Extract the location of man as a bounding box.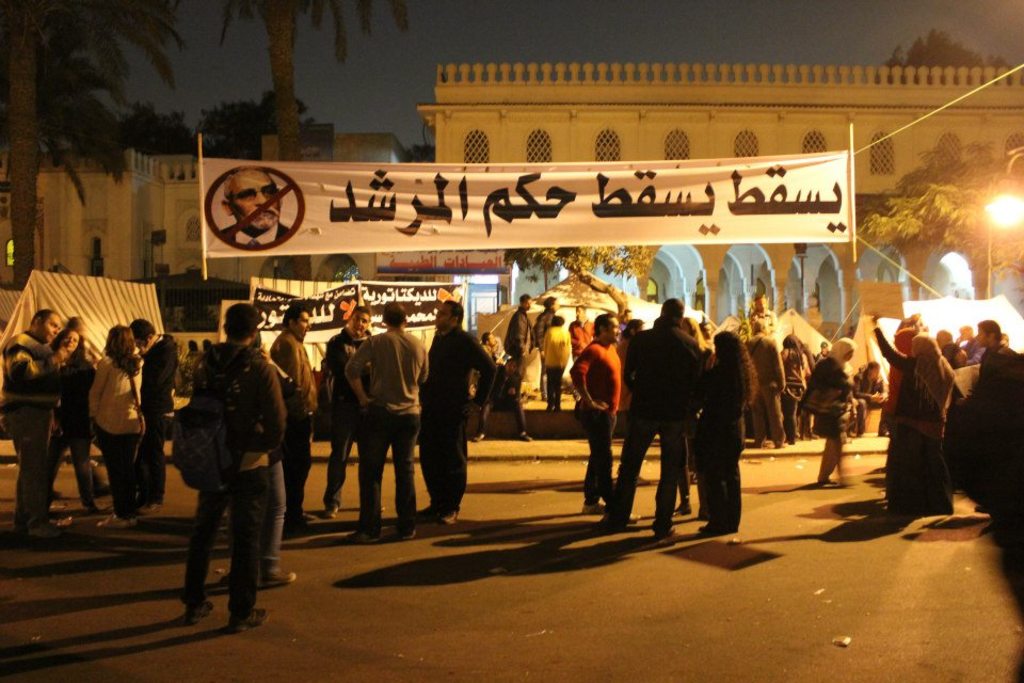
(x1=215, y1=163, x2=291, y2=249).
